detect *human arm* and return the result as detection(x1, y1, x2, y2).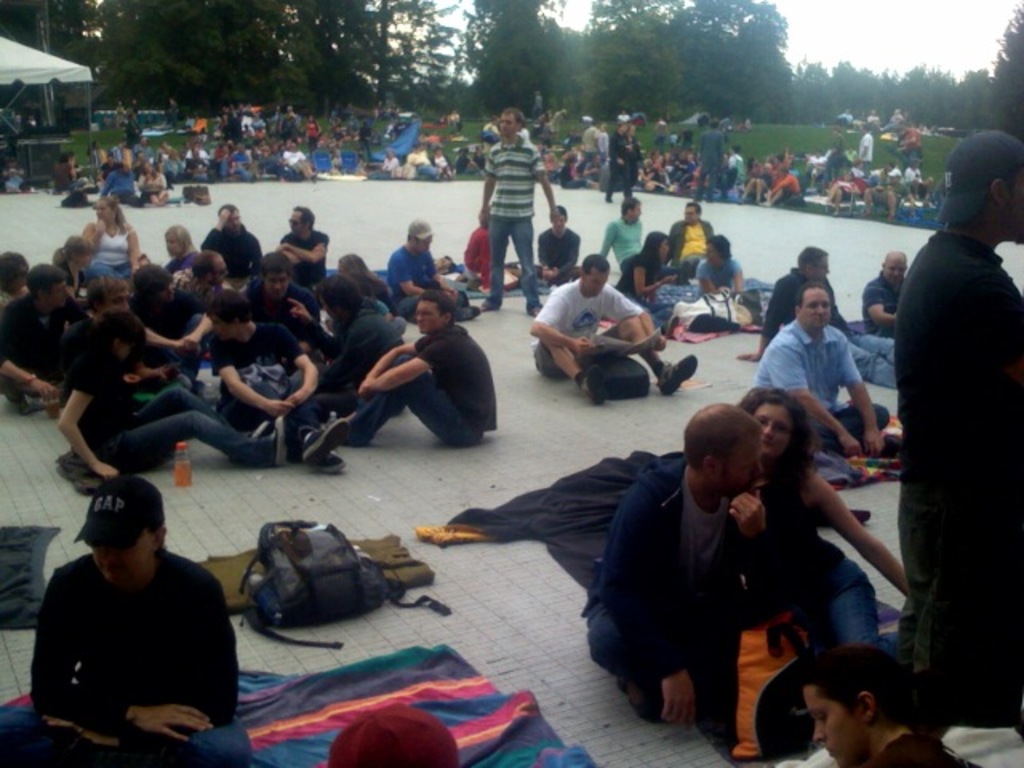
detection(739, 277, 786, 365).
